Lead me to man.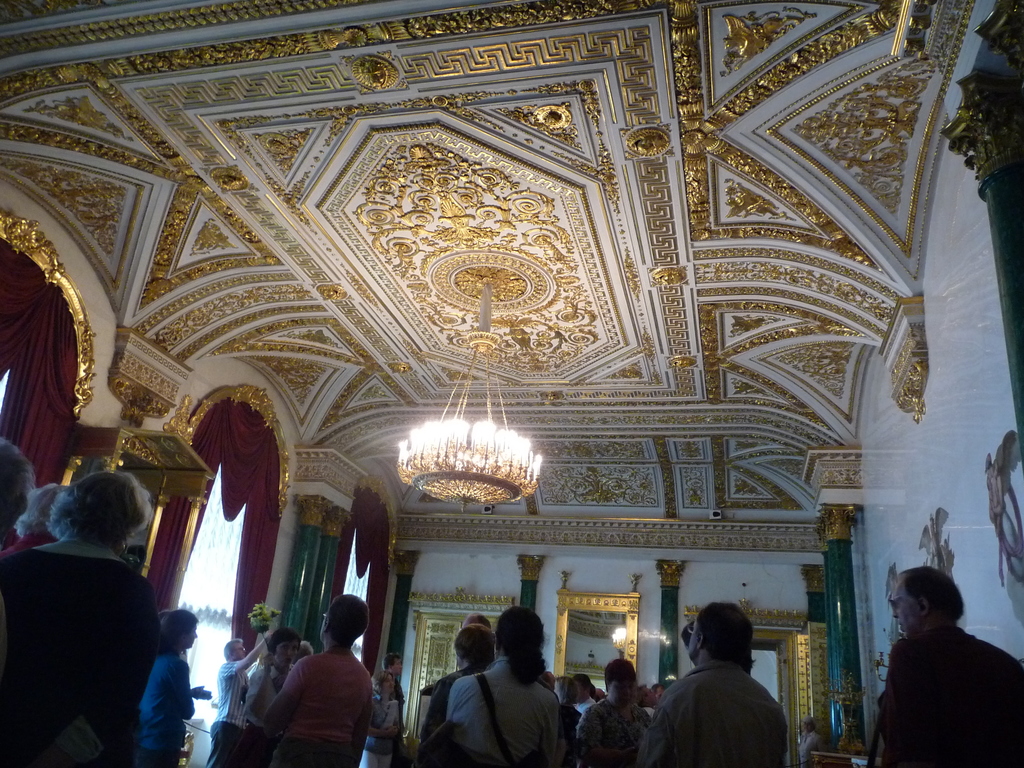
Lead to select_region(644, 623, 806, 766).
